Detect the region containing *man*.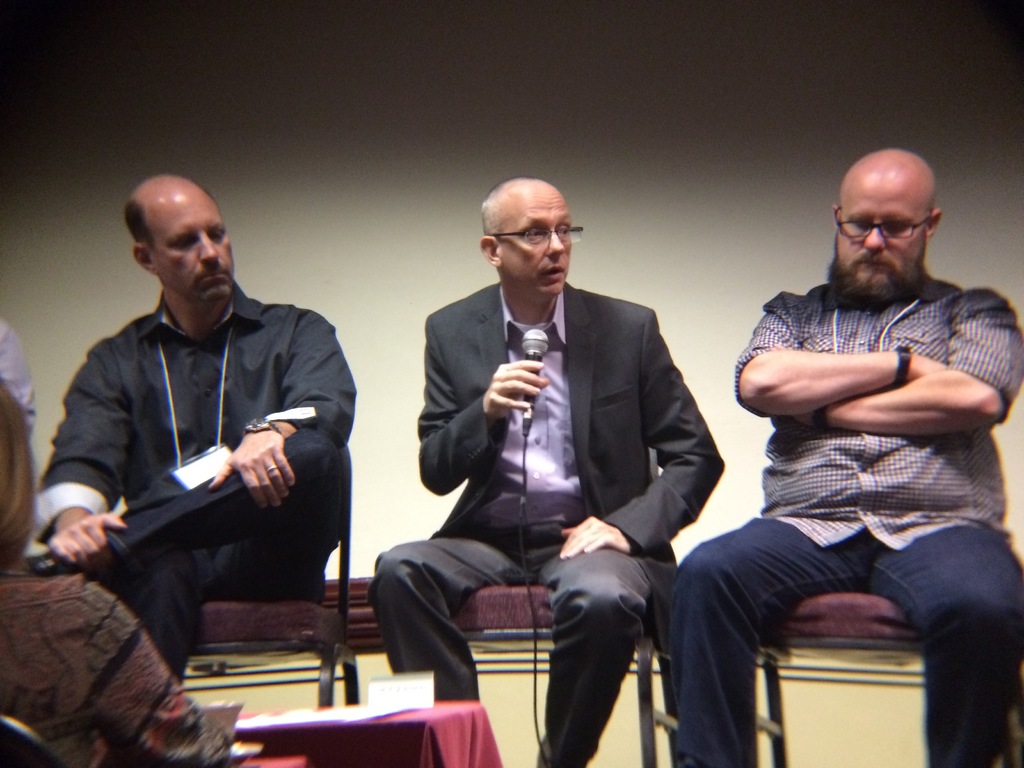
locate(662, 146, 1023, 767).
